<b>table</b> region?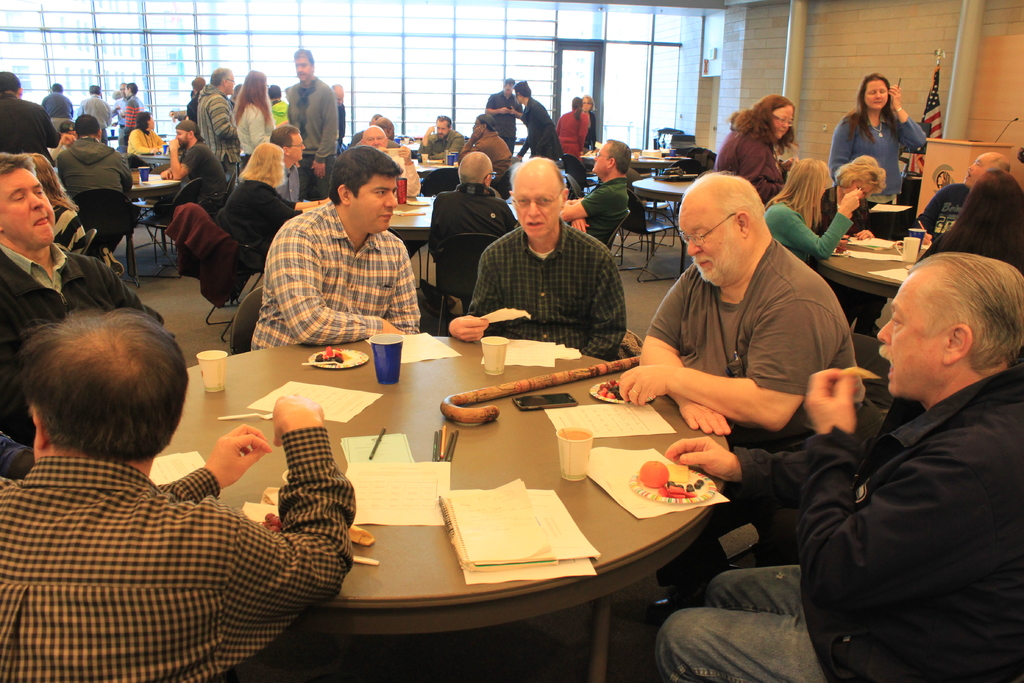
[x1=118, y1=165, x2=180, y2=276]
